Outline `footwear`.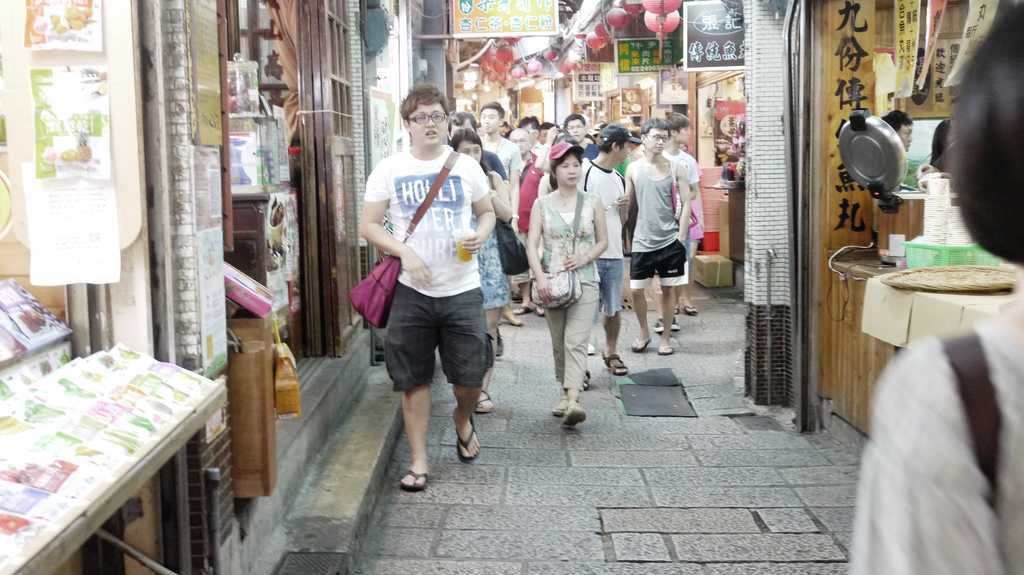
Outline: BBox(495, 326, 503, 357).
